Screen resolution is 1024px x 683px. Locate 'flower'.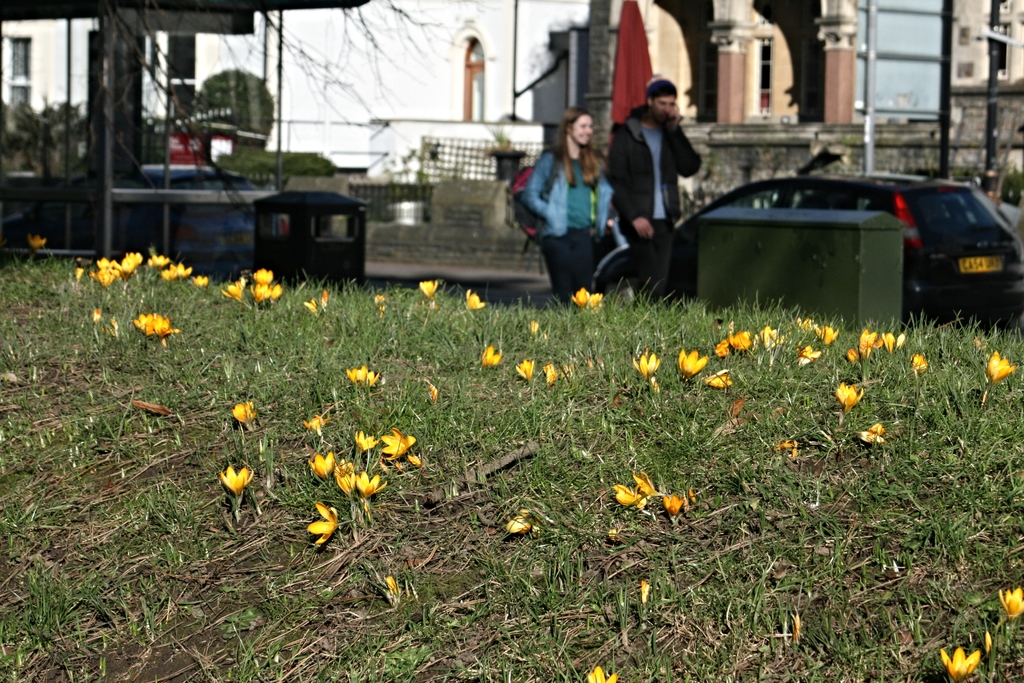
<box>587,294,607,310</box>.
